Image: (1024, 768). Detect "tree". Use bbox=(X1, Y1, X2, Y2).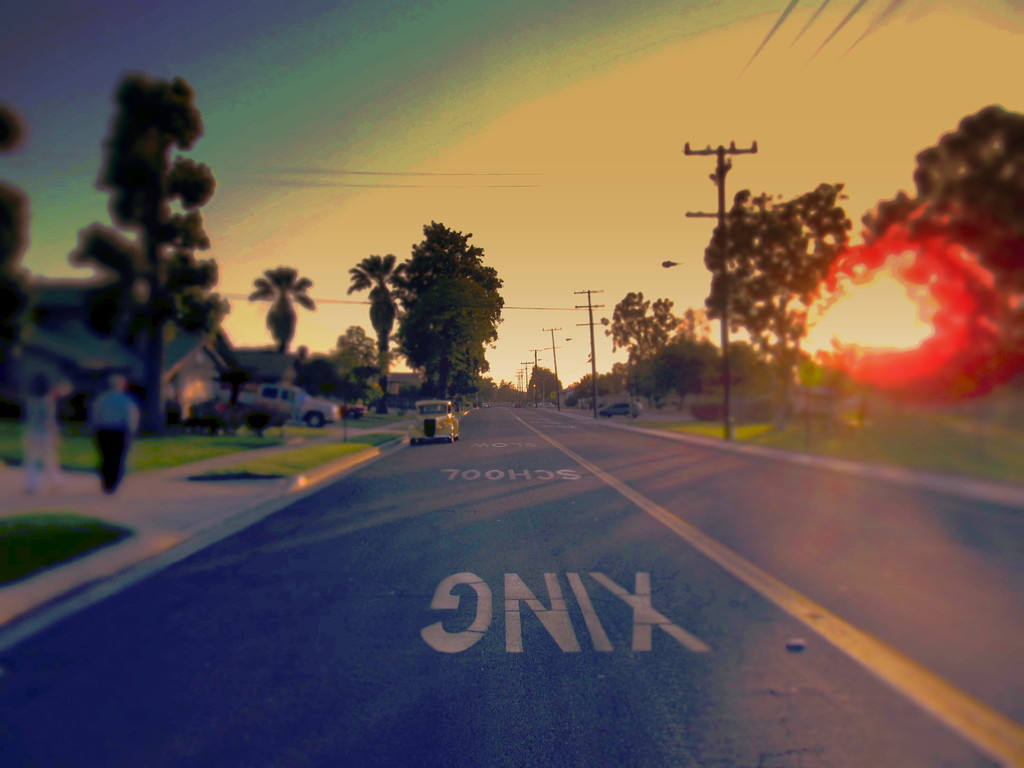
bbox=(616, 273, 777, 428).
